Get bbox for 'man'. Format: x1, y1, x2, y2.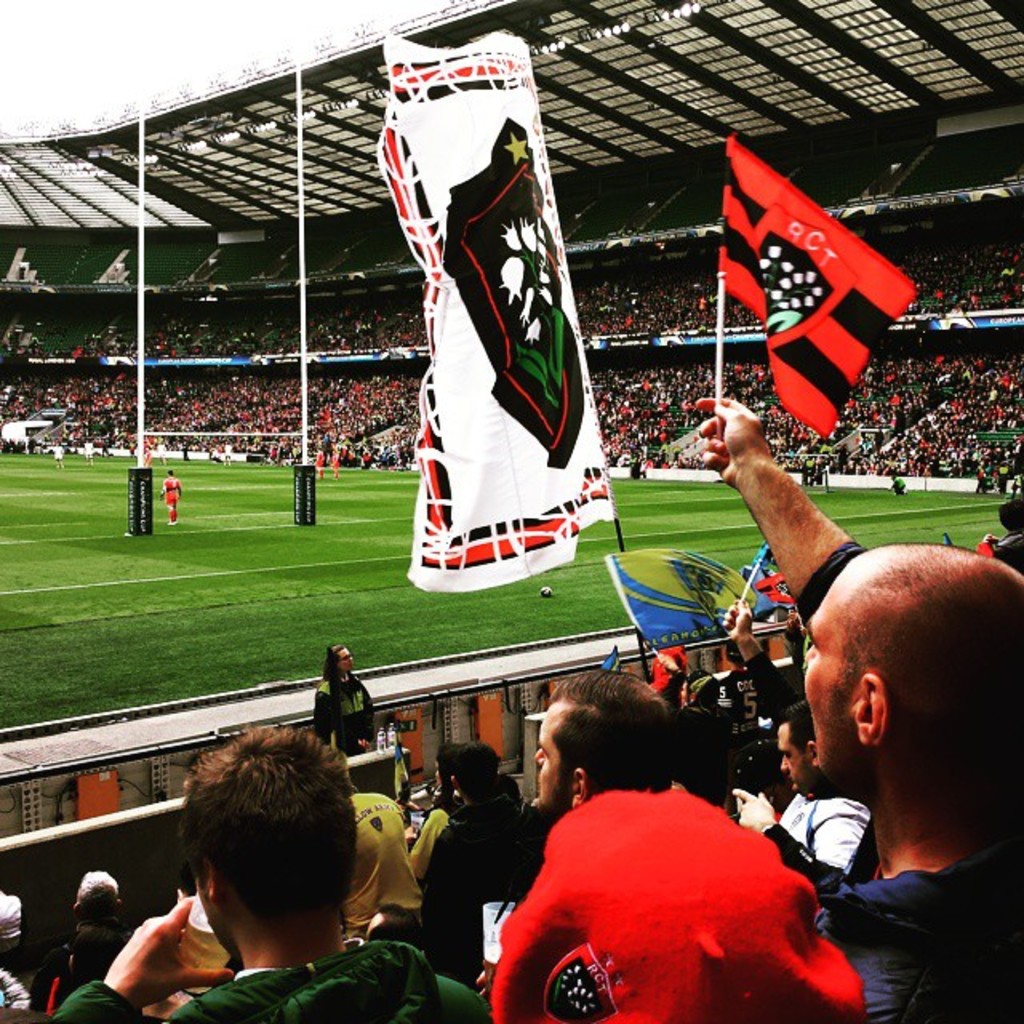
50, 726, 490, 1022.
